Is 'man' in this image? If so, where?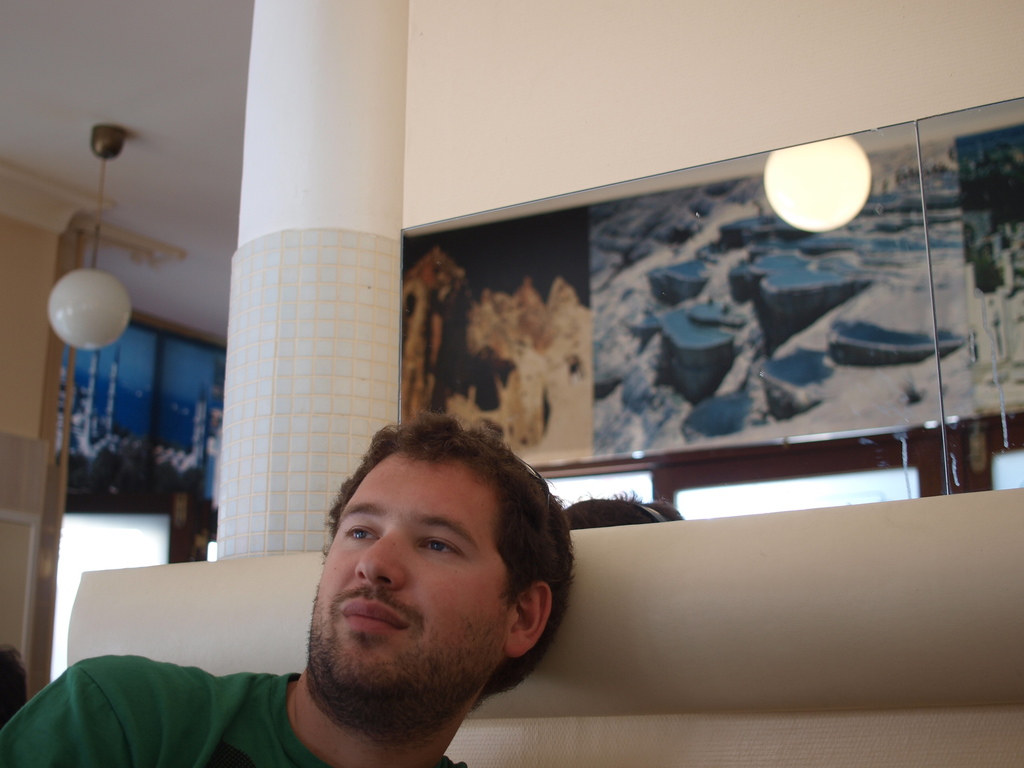
Yes, at (left=254, top=444, right=783, bottom=744).
